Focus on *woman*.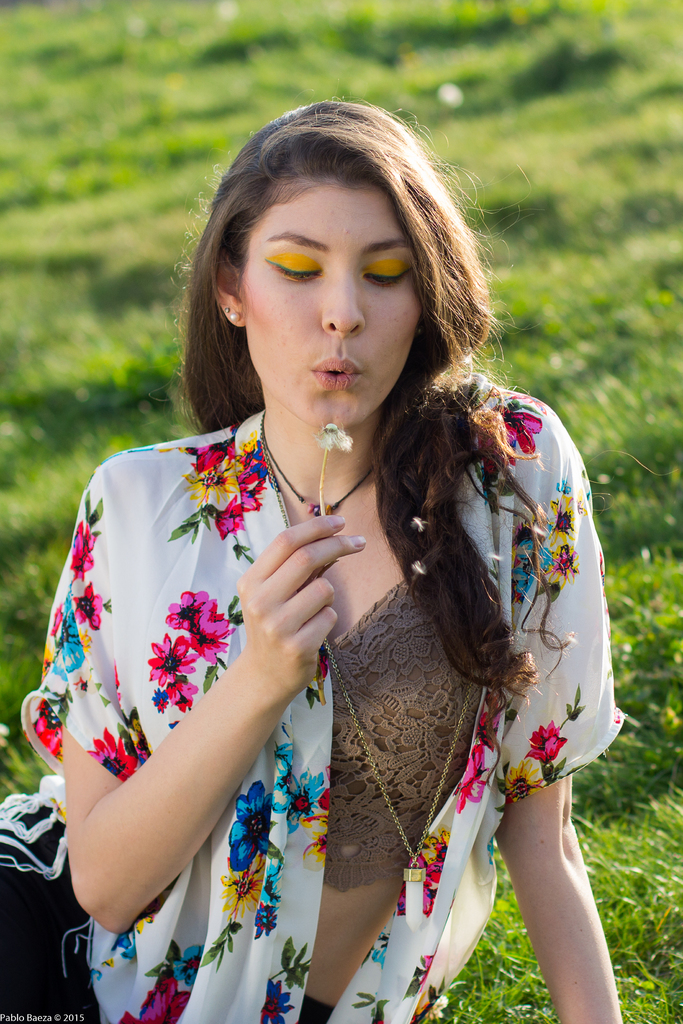
Focused at 18, 97, 629, 1021.
